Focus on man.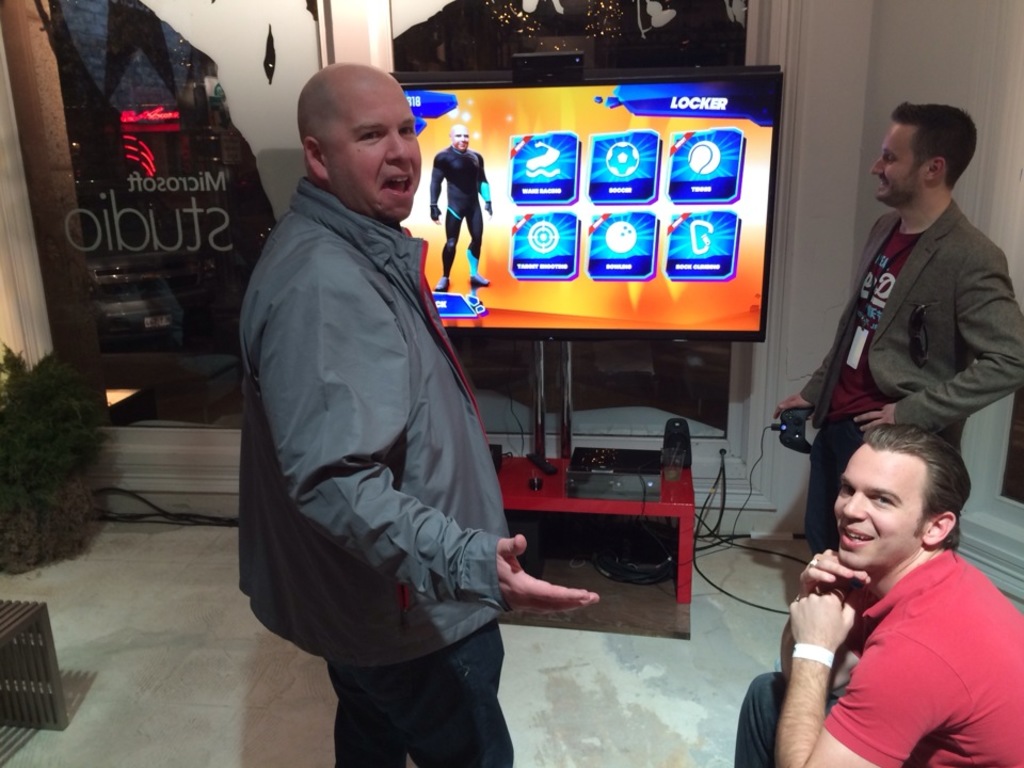
Focused at [768,102,1023,557].
